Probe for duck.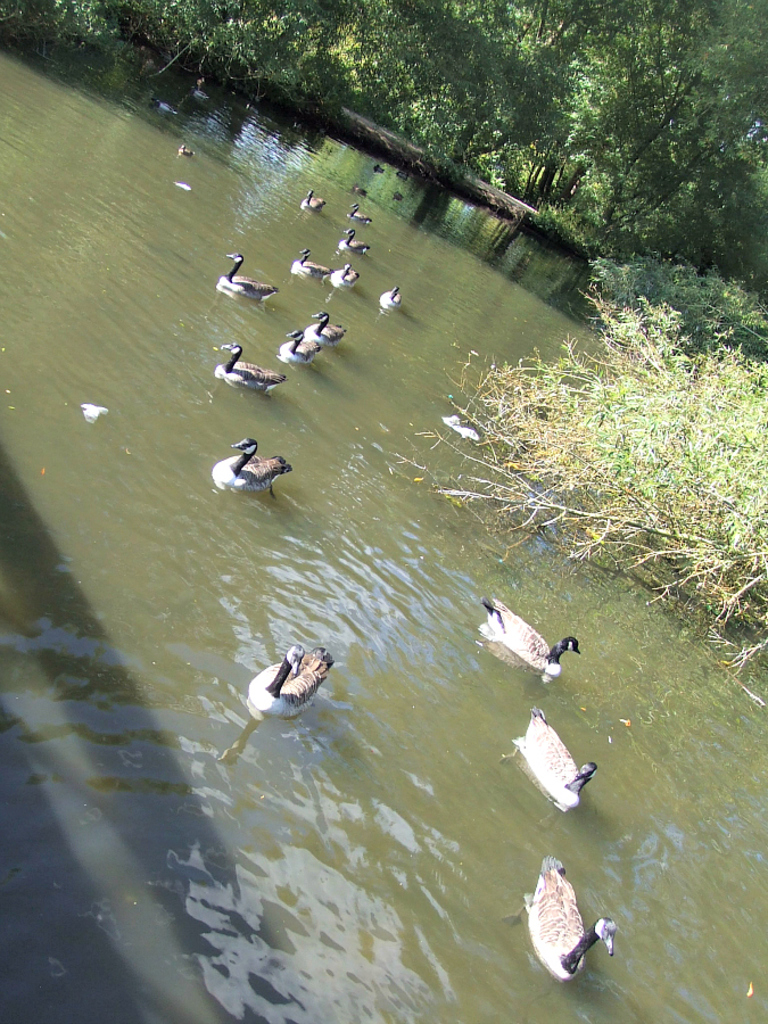
Probe result: <box>207,433,297,497</box>.
